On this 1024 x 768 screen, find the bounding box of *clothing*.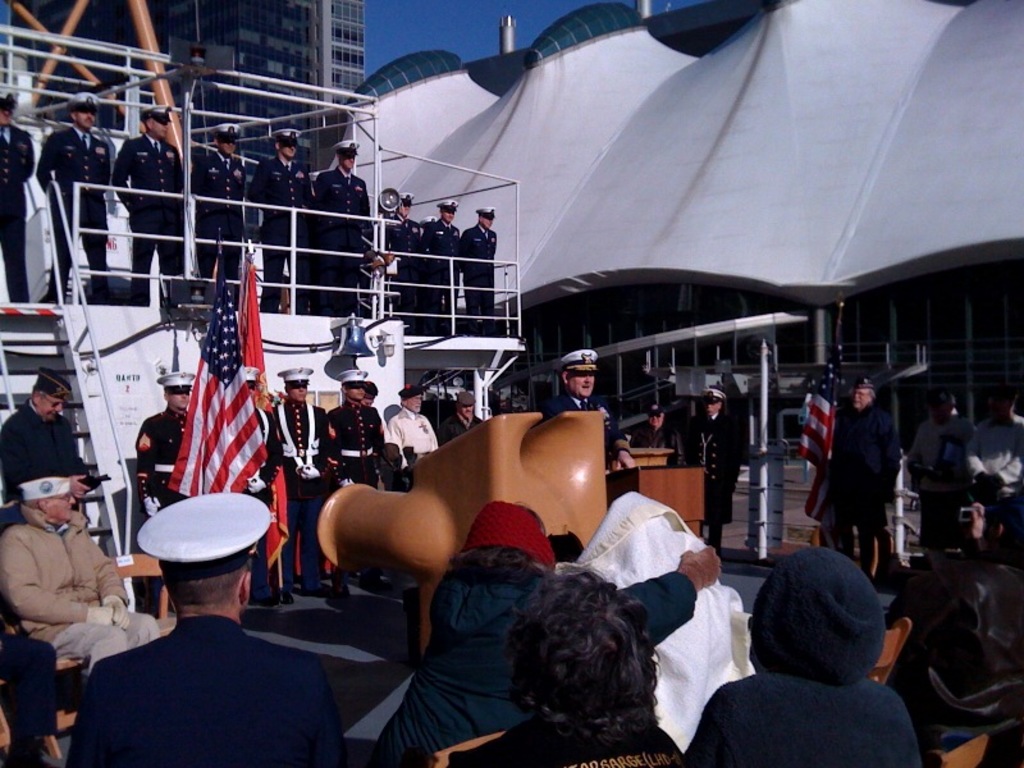
Bounding box: {"left": 77, "top": 611, "right": 347, "bottom": 767}.
